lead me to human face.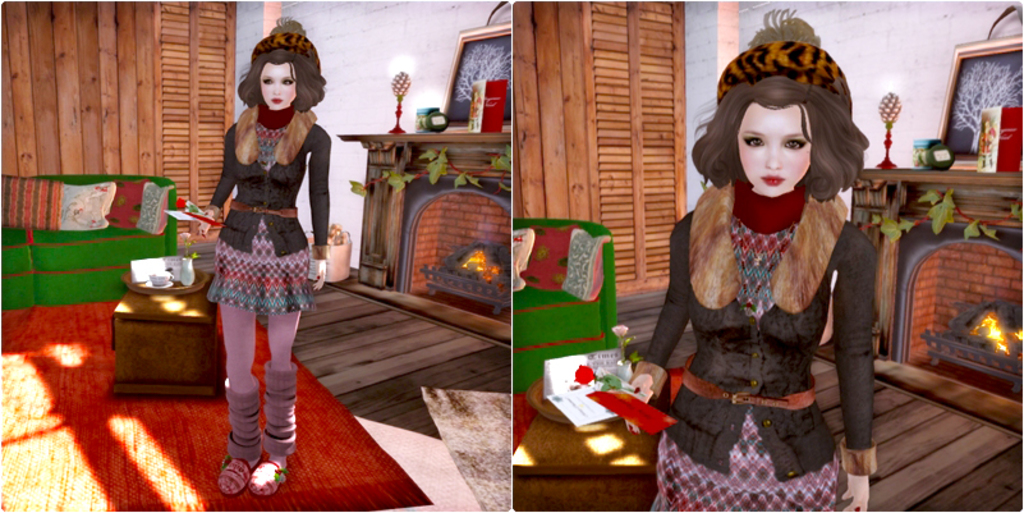
Lead to region(262, 60, 294, 110).
